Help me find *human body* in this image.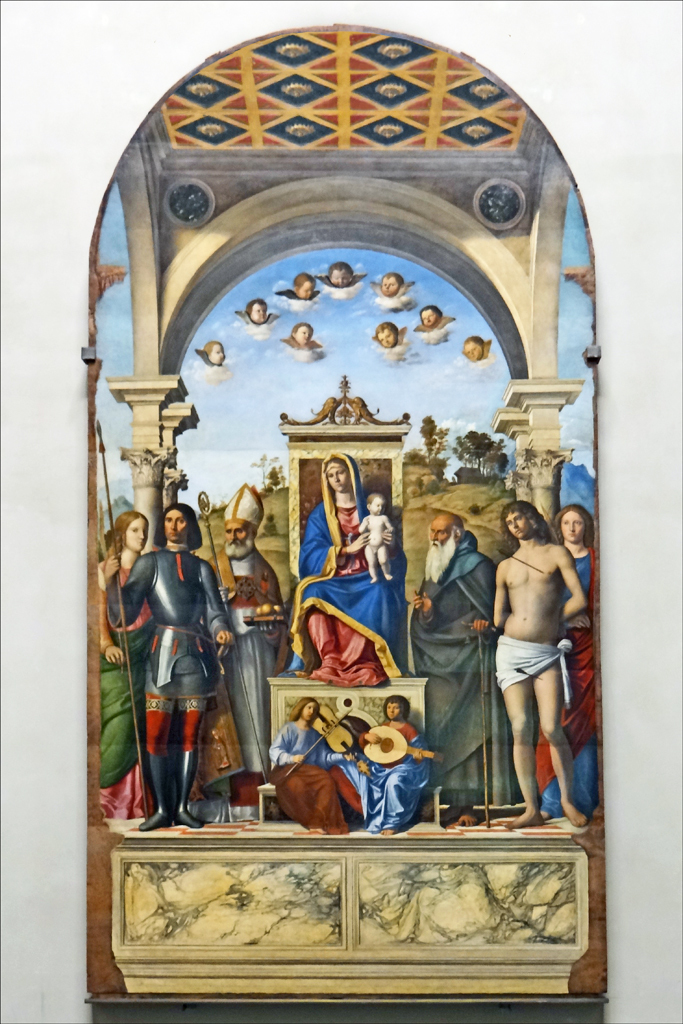
Found it: [x1=533, y1=549, x2=593, y2=821].
